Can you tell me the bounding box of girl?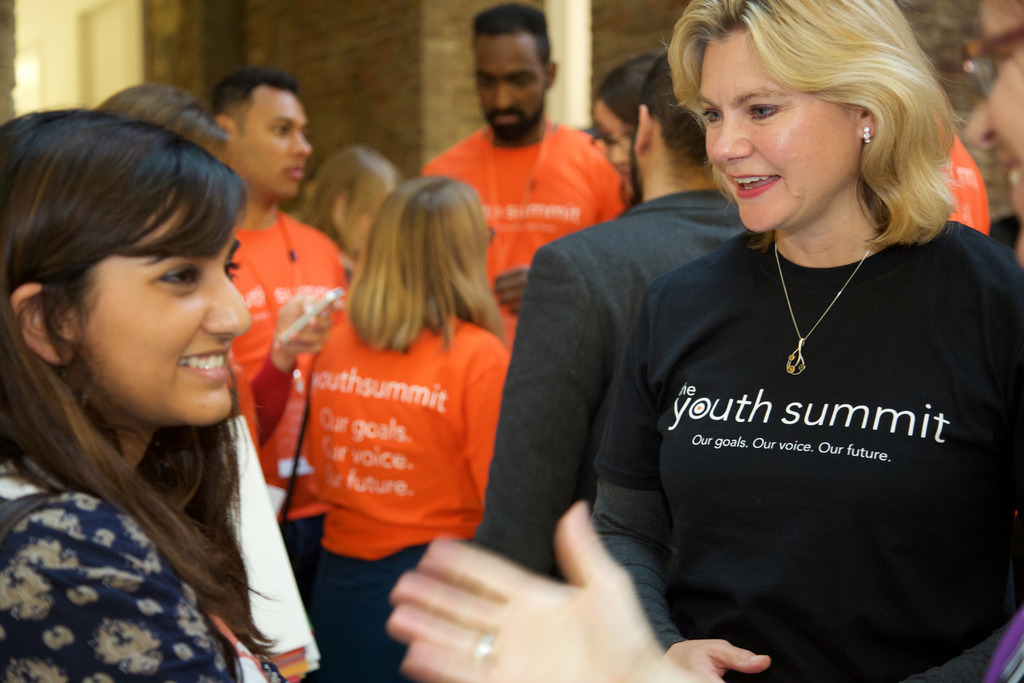
detection(580, 0, 1023, 682).
